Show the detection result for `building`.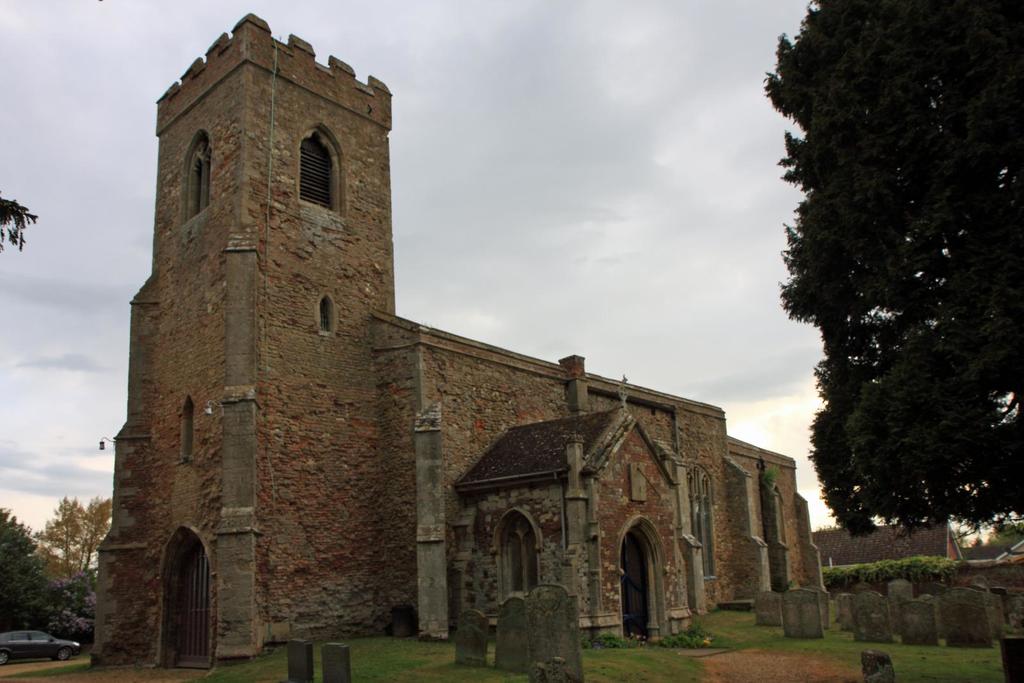
[x1=810, y1=518, x2=961, y2=562].
